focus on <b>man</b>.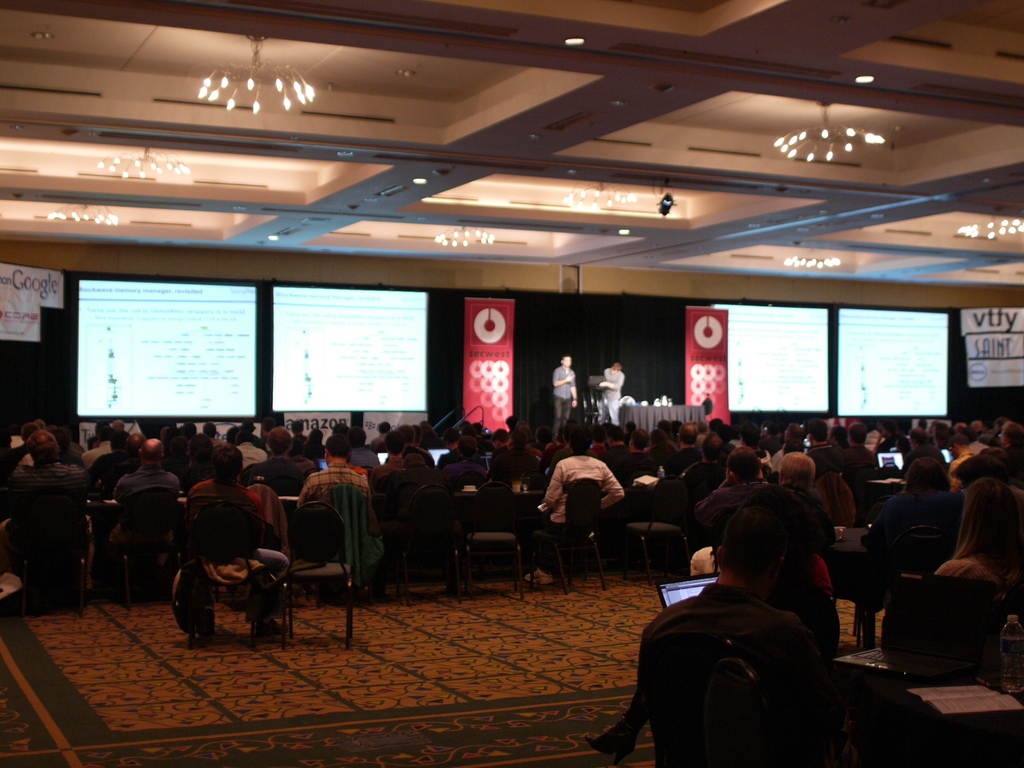
Focused at rect(691, 433, 724, 466).
